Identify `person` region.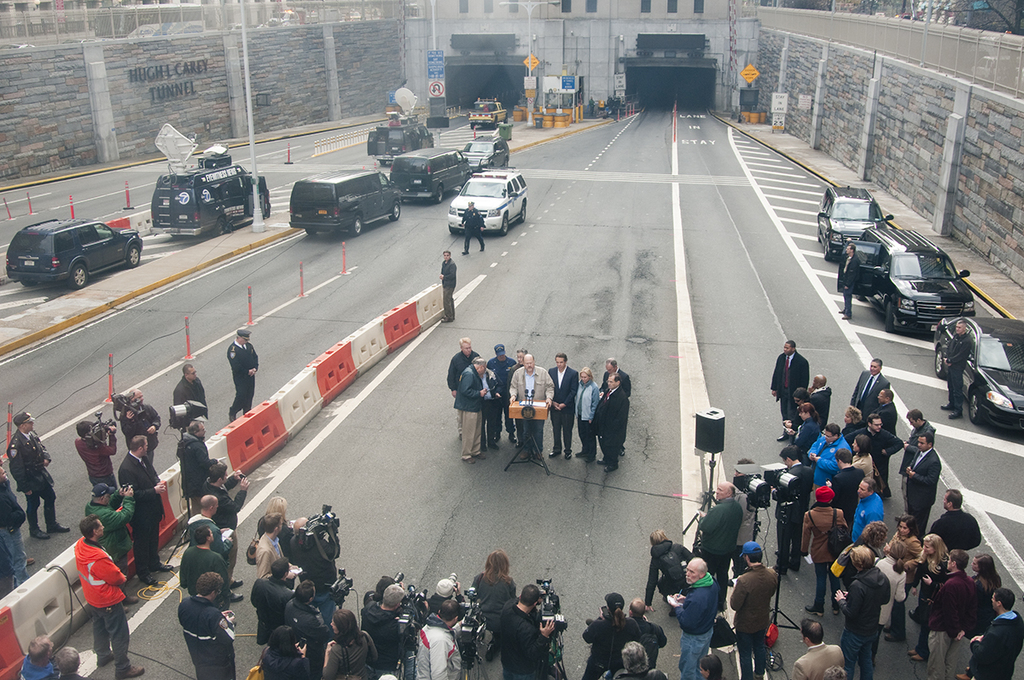
Region: detection(971, 554, 1002, 634).
